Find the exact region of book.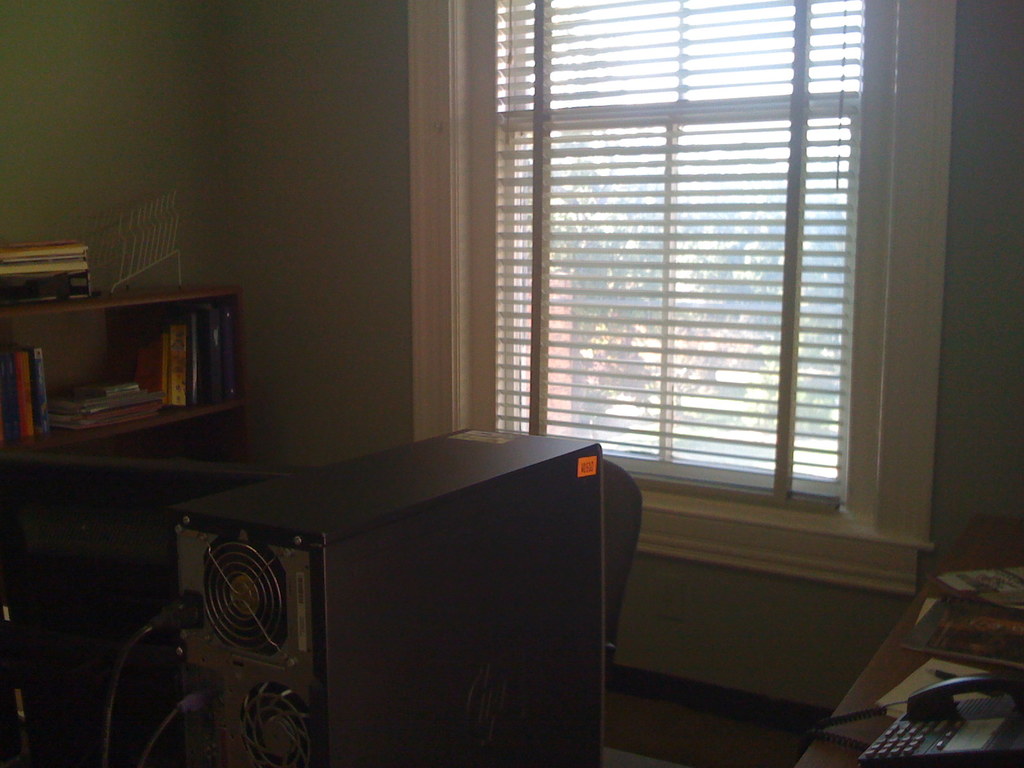
Exact region: [left=0, top=354, right=10, bottom=448].
